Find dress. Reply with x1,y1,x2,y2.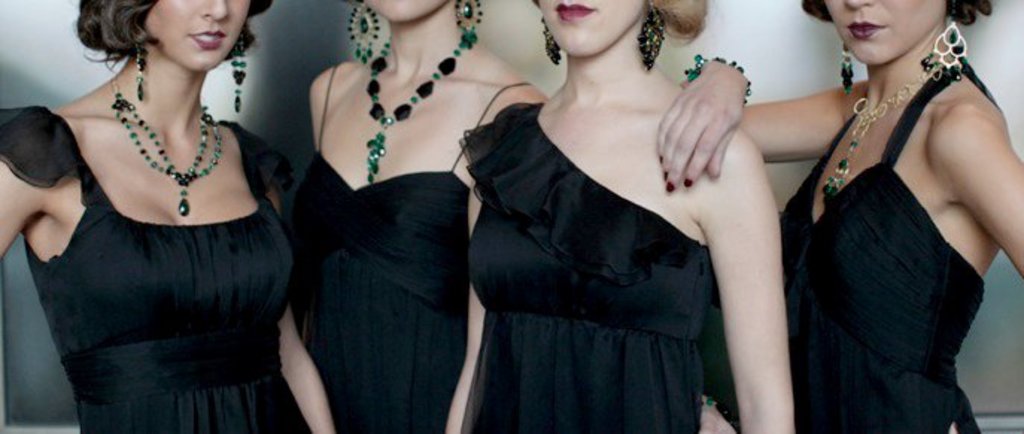
22,69,304,421.
